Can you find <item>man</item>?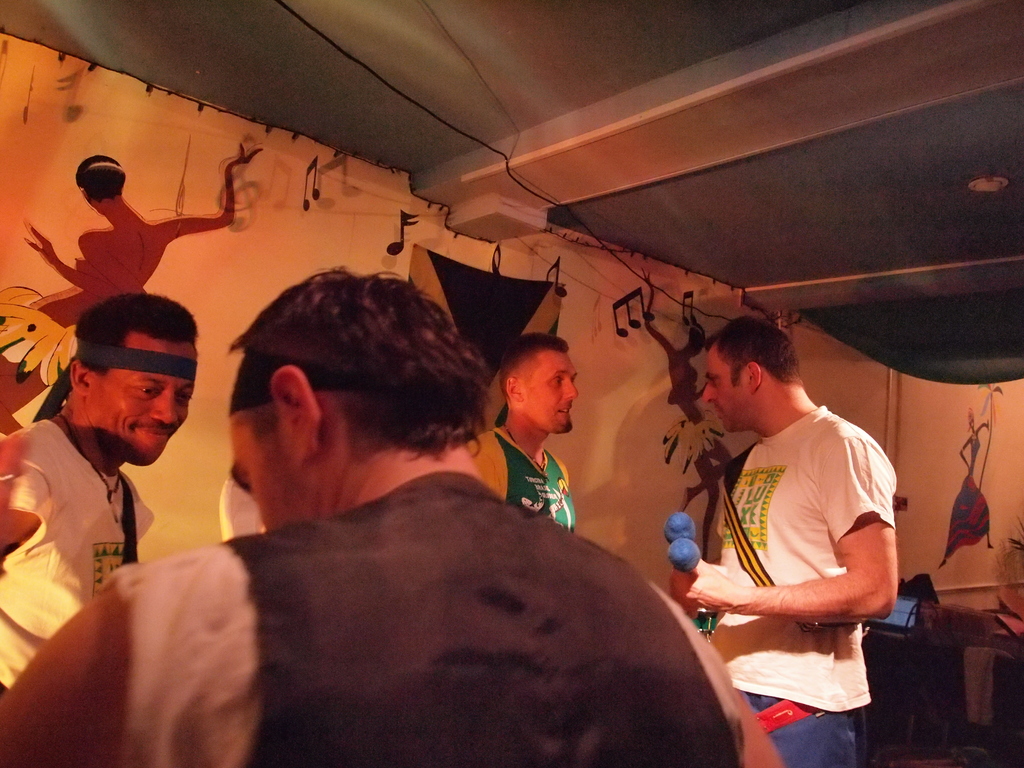
Yes, bounding box: BBox(467, 341, 584, 530).
